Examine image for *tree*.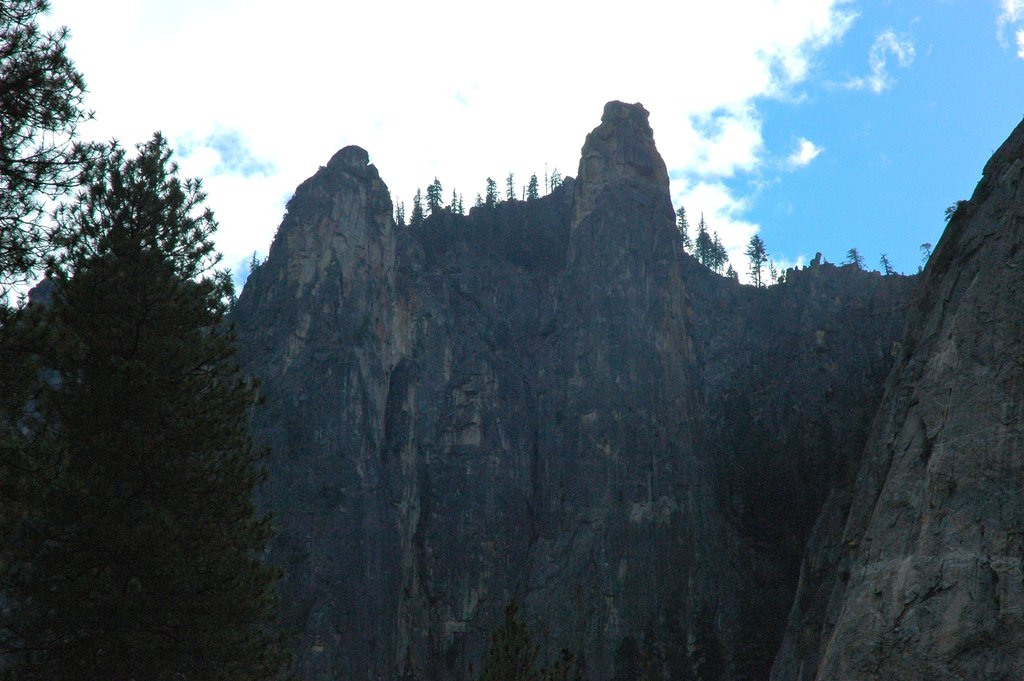
Examination result: 410, 185, 419, 220.
